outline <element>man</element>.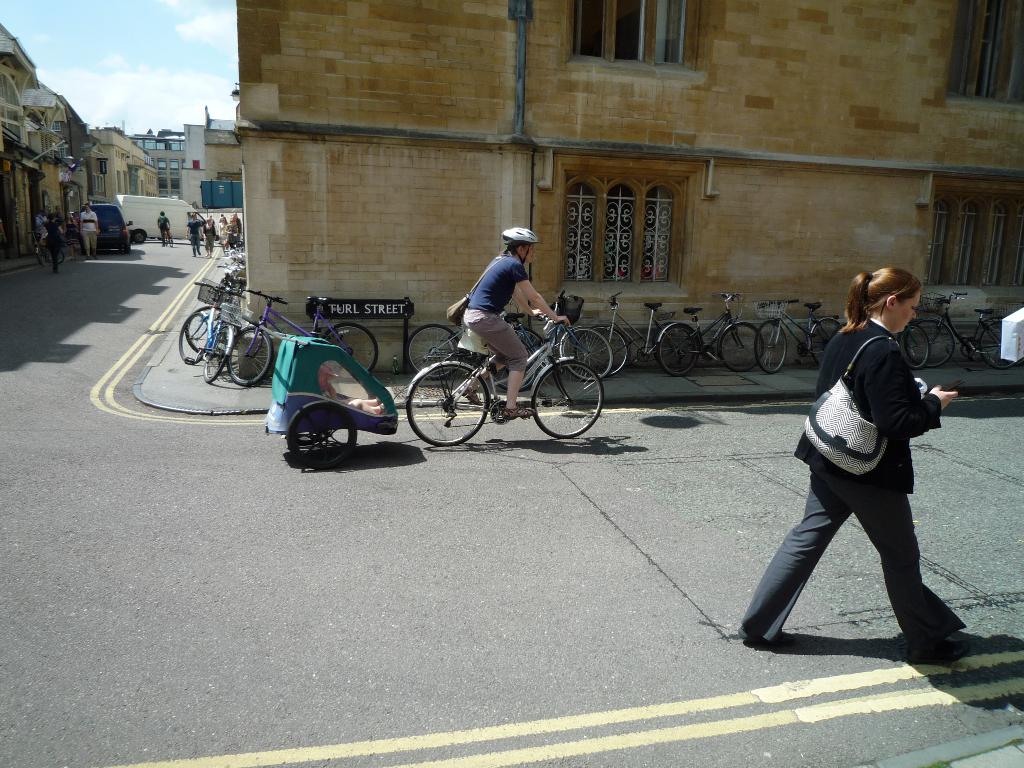
Outline: (81,205,98,259).
